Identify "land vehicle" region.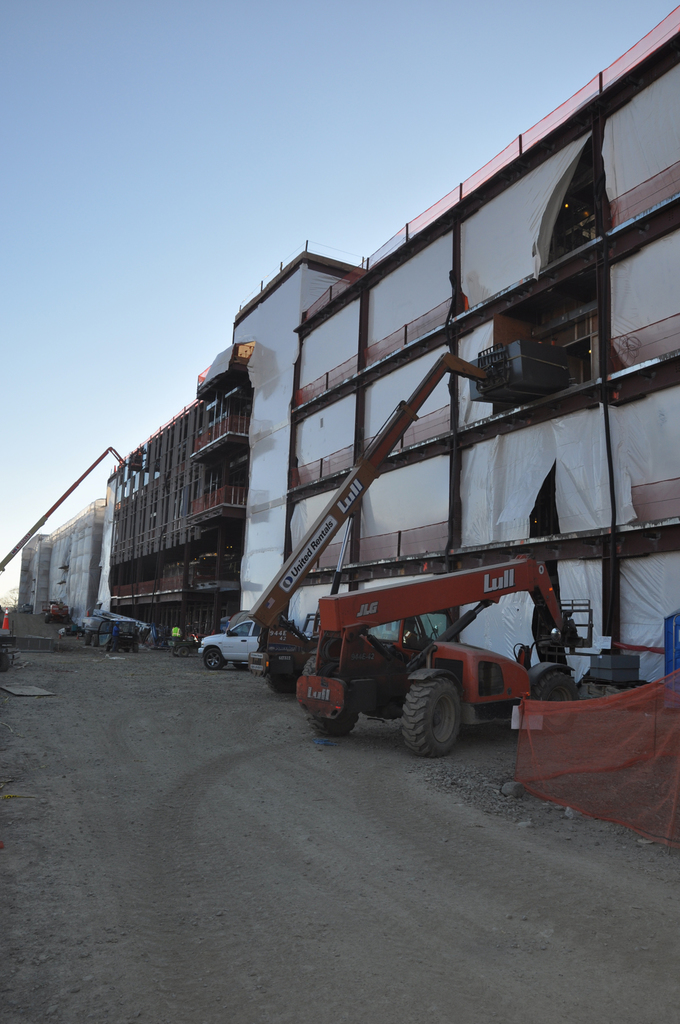
Region: pyautogui.locateOnScreen(246, 342, 515, 692).
